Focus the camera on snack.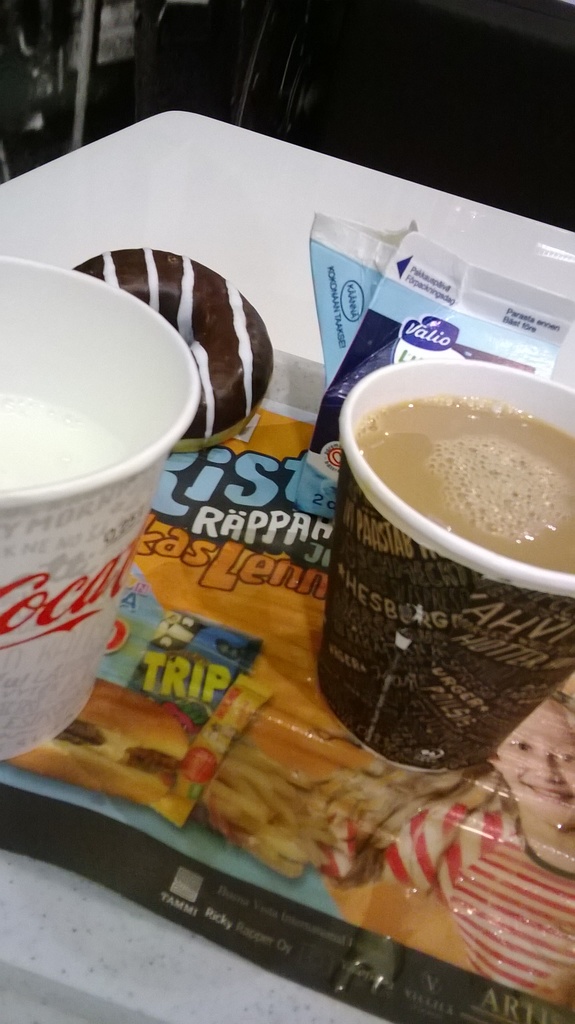
Focus region: bbox=(193, 726, 350, 877).
